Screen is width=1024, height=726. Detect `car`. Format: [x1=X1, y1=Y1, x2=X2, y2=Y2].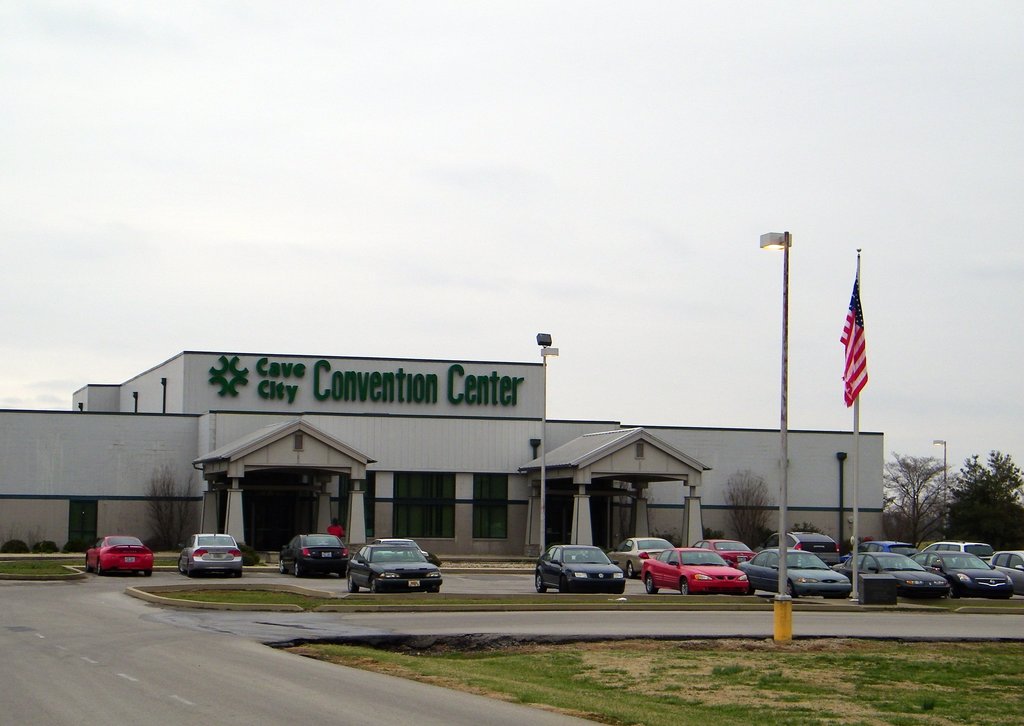
[x1=831, y1=543, x2=954, y2=599].
